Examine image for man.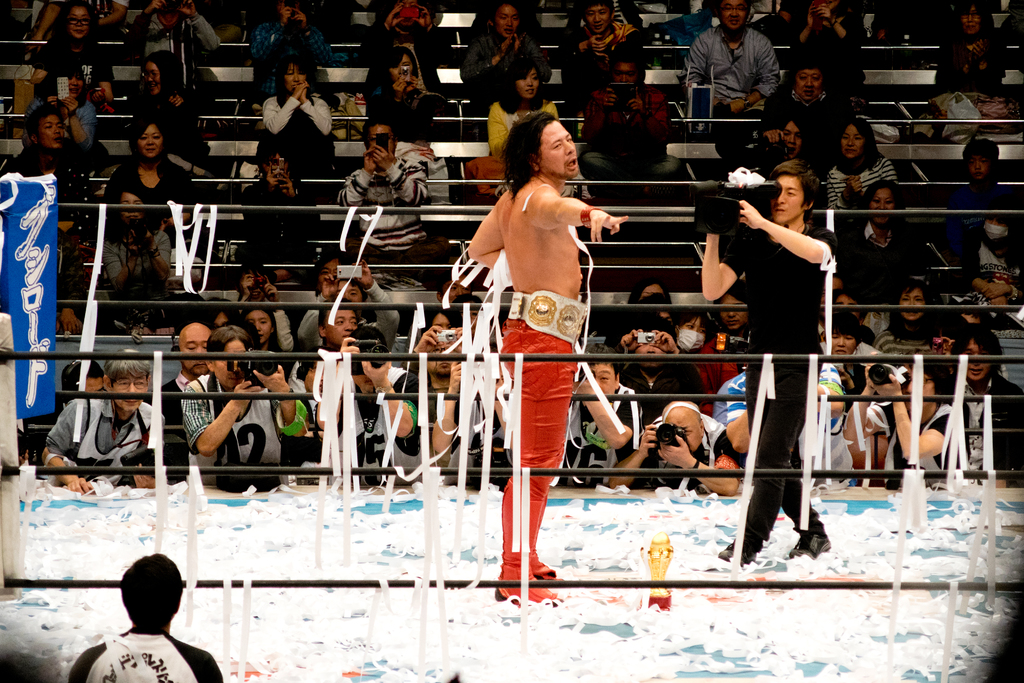
Examination result: 562/342/643/486.
